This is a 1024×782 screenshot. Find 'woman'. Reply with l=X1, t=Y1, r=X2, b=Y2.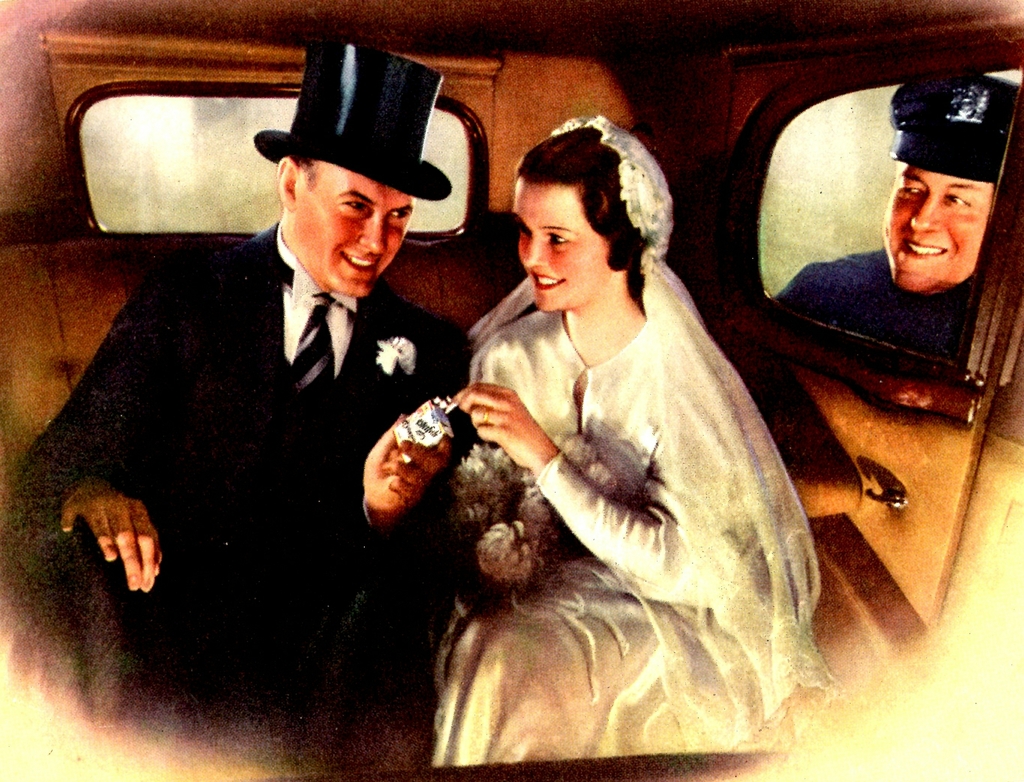
l=438, t=125, r=860, b=749.
